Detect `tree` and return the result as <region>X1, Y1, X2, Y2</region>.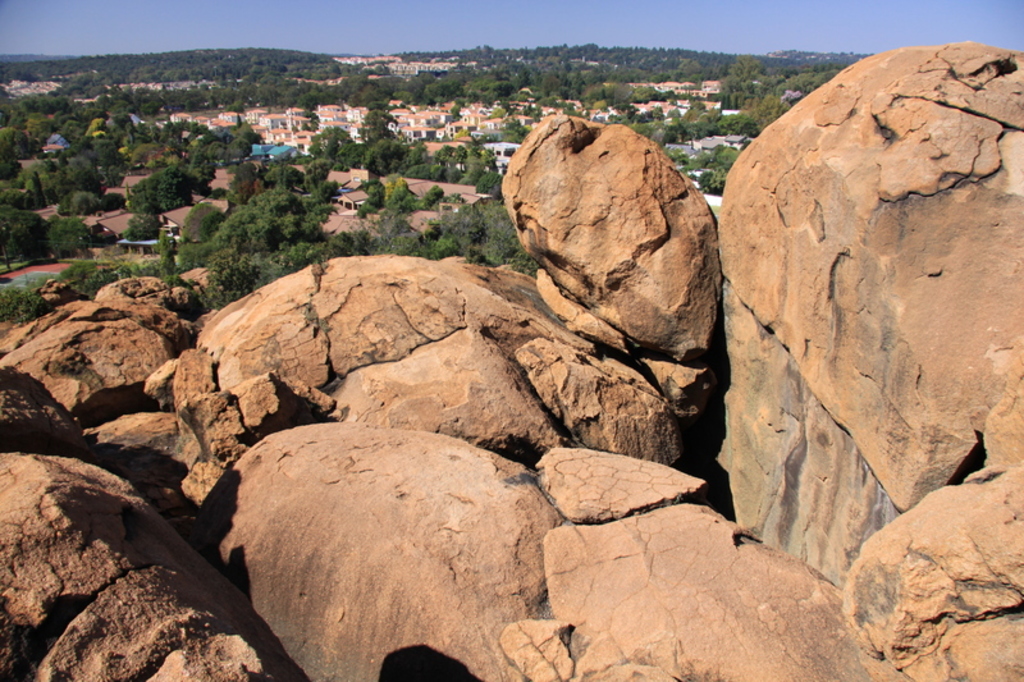
<region>342, 77, 362, 101</region>.
